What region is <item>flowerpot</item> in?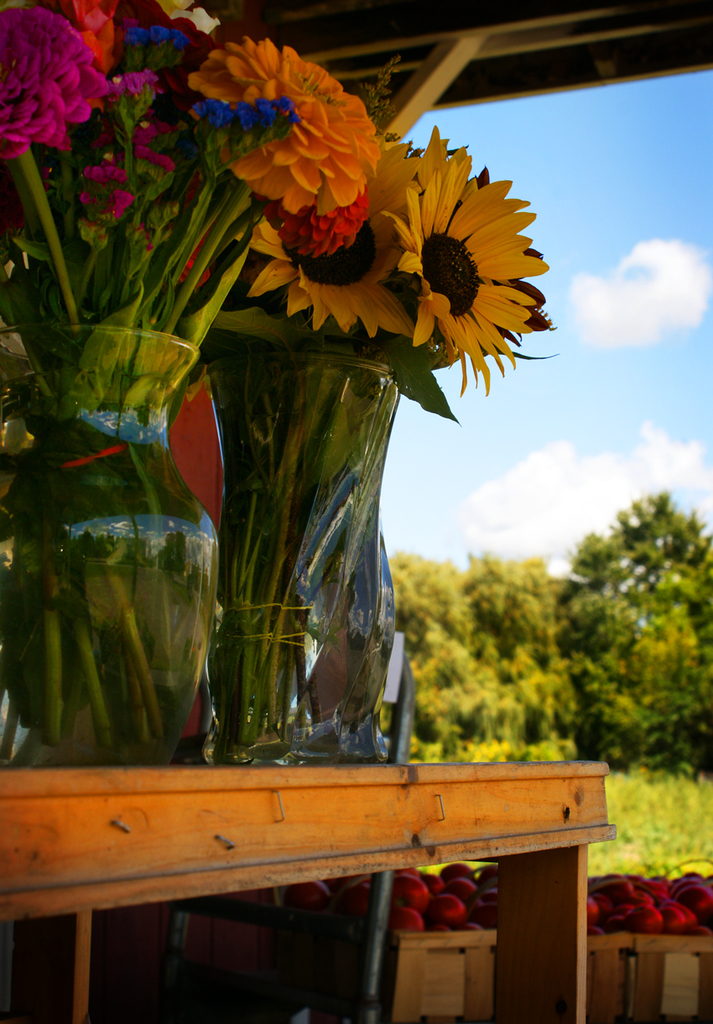
bbox=(3, 323, 219, 764).
